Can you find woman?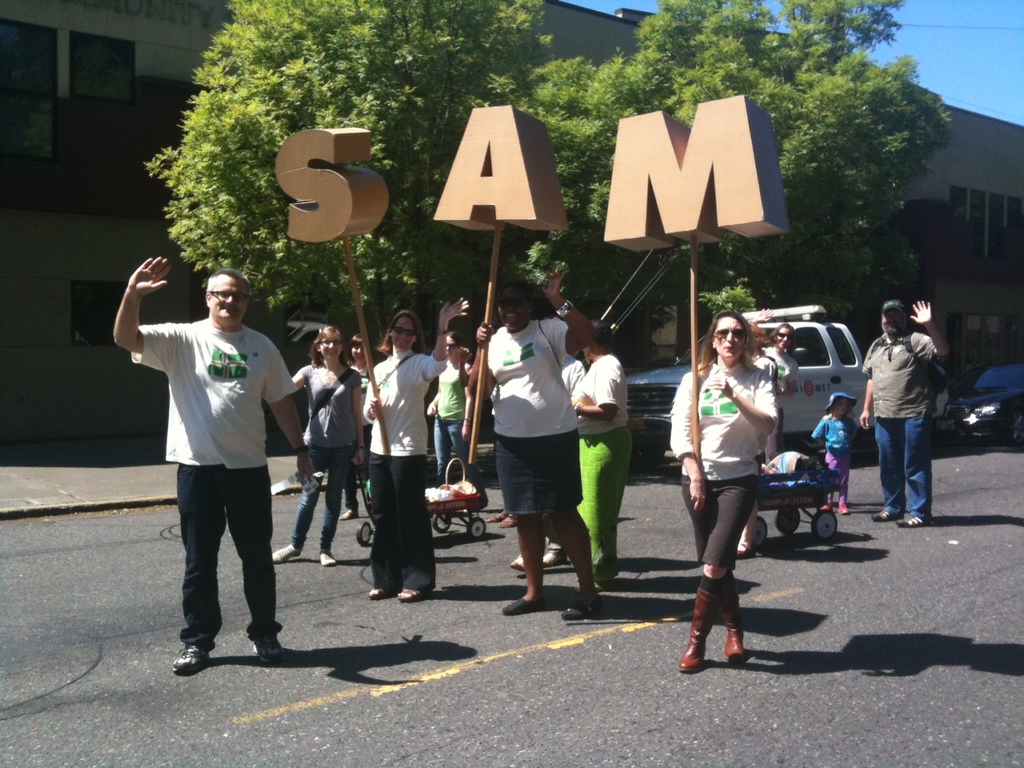
Yes, bounding box: 676/308/807/658.
